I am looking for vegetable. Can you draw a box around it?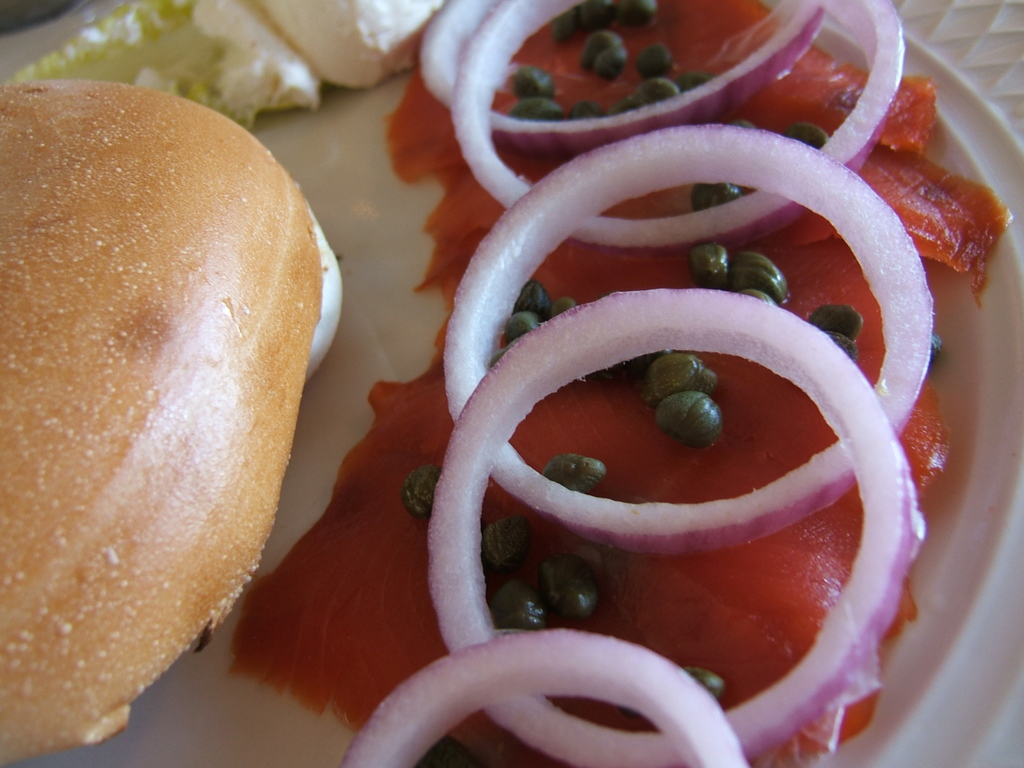
Sure, the bounding box is pyautogui.locateOnScreen(15, 45, 308, 693).
